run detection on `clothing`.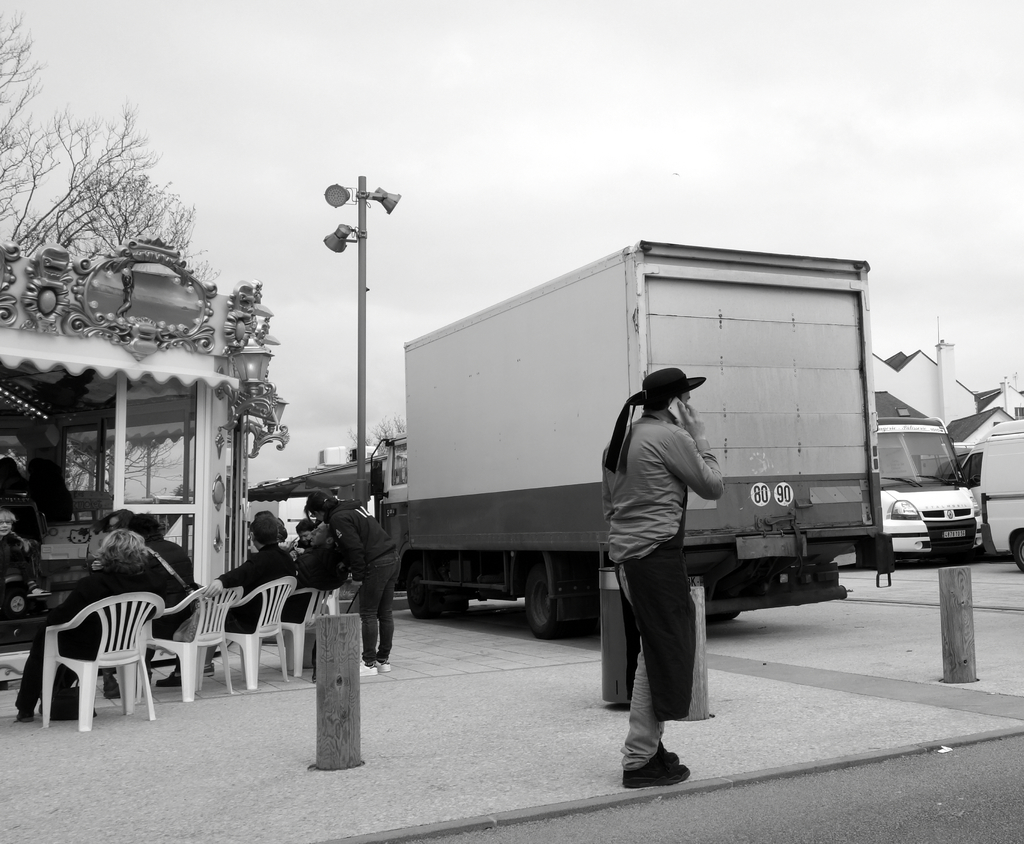
Result: 602:413:722:775.
